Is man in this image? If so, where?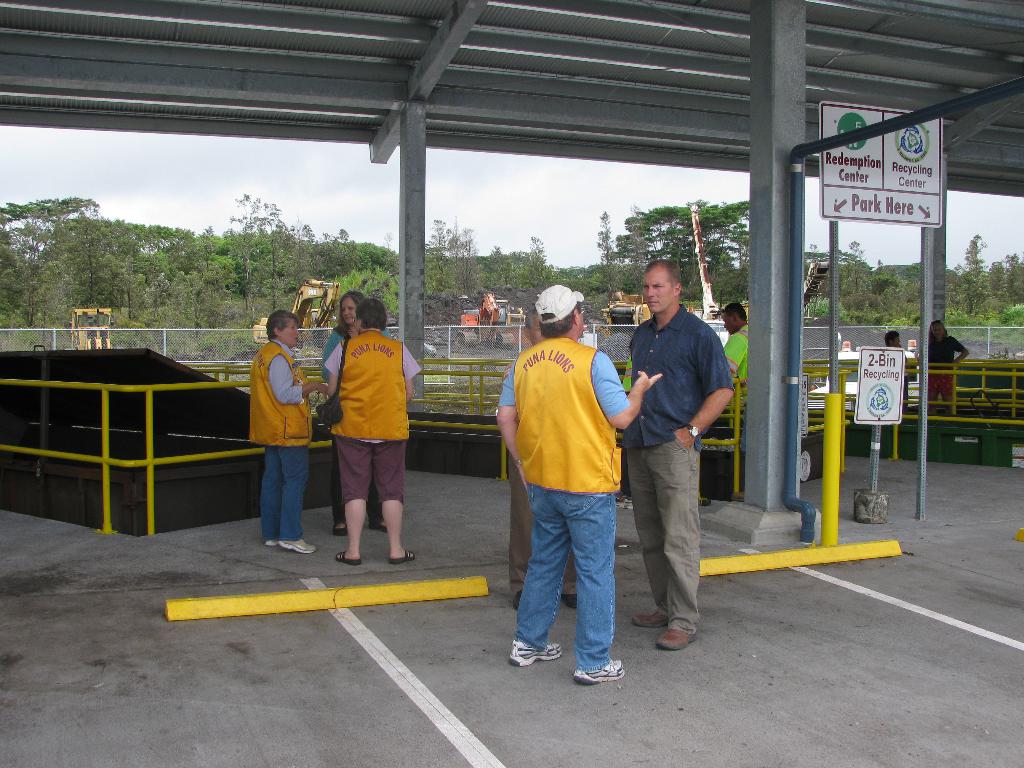
Yes, at detection(626, 261, 733, 648).
